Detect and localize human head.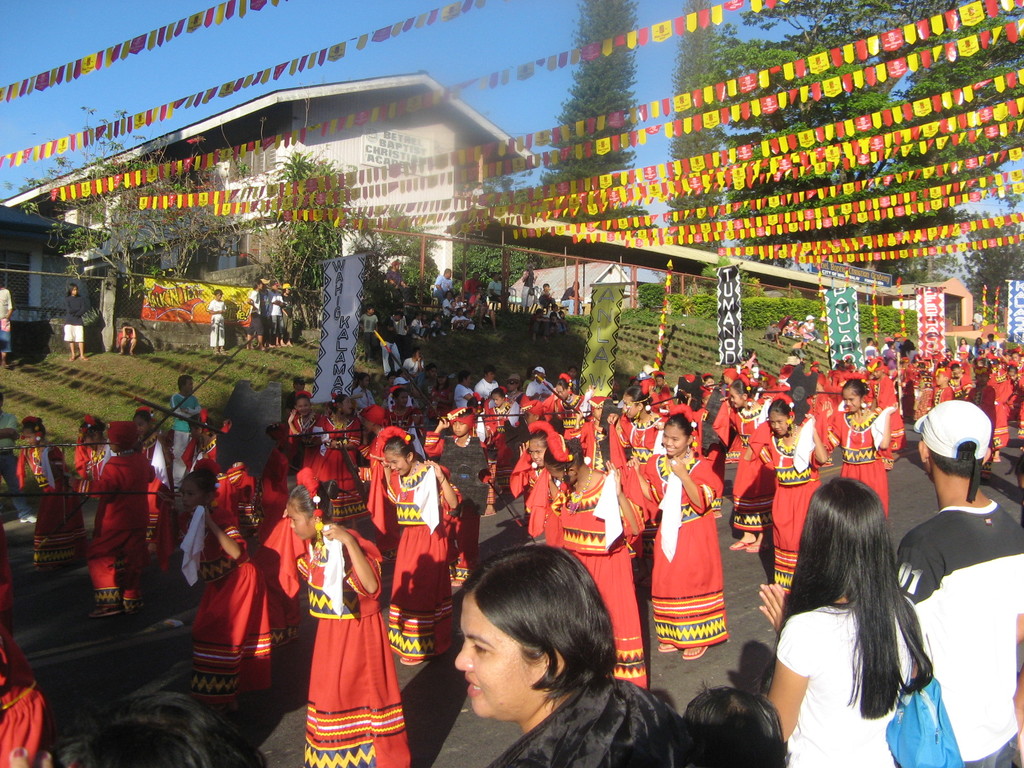
Localized at box(441, 268, 453, 278).
